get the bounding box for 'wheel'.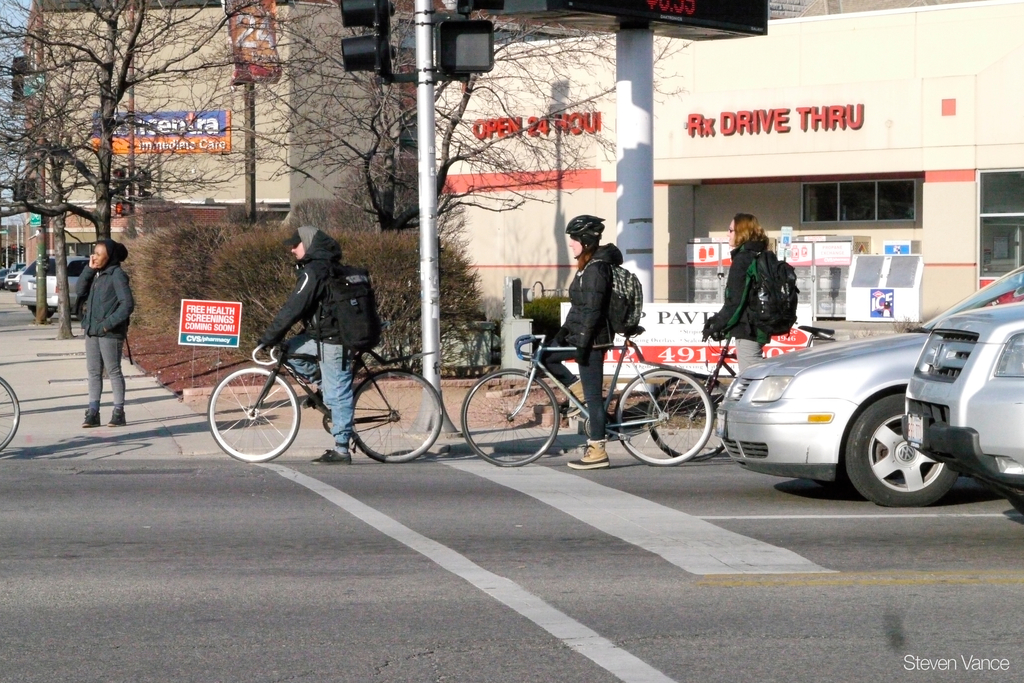
select_region(614, 365, 712, 466).
